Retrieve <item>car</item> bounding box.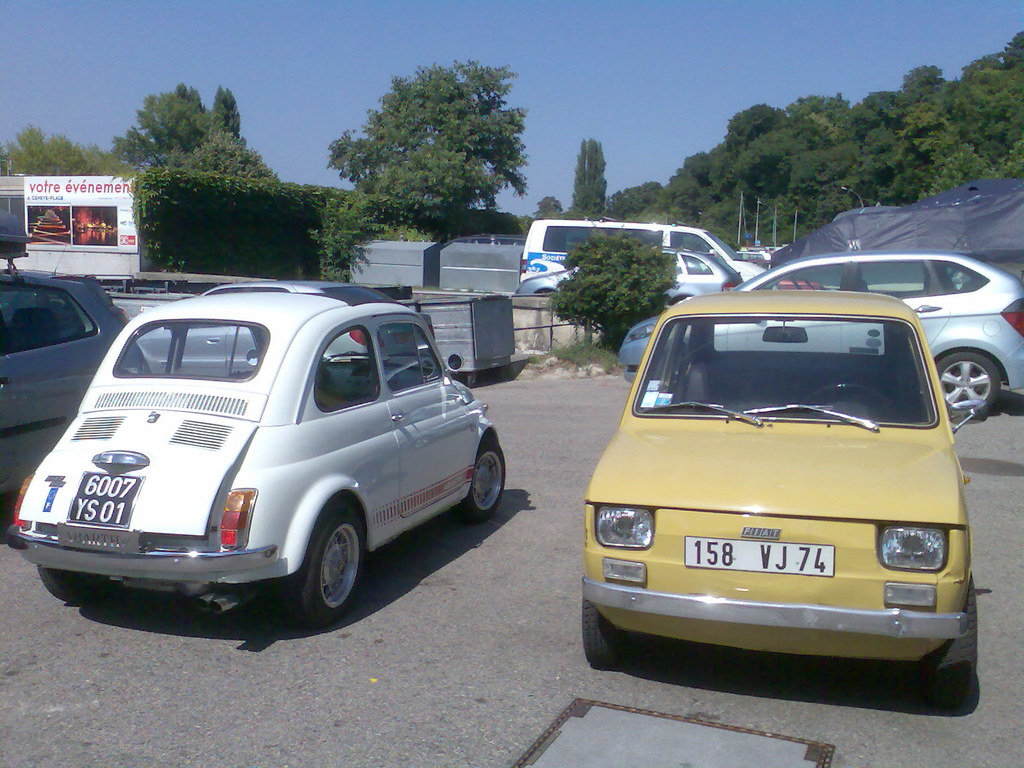
Bounding box: select_region(509, 246, 747, 304).
